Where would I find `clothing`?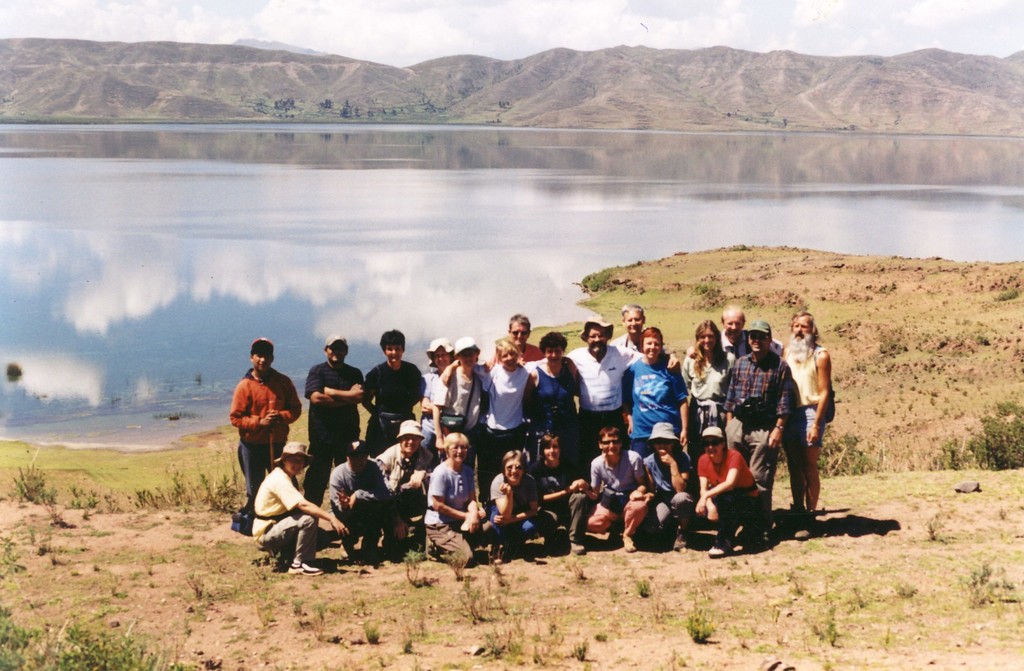
At bbox=(679, 342, 729, 441).
